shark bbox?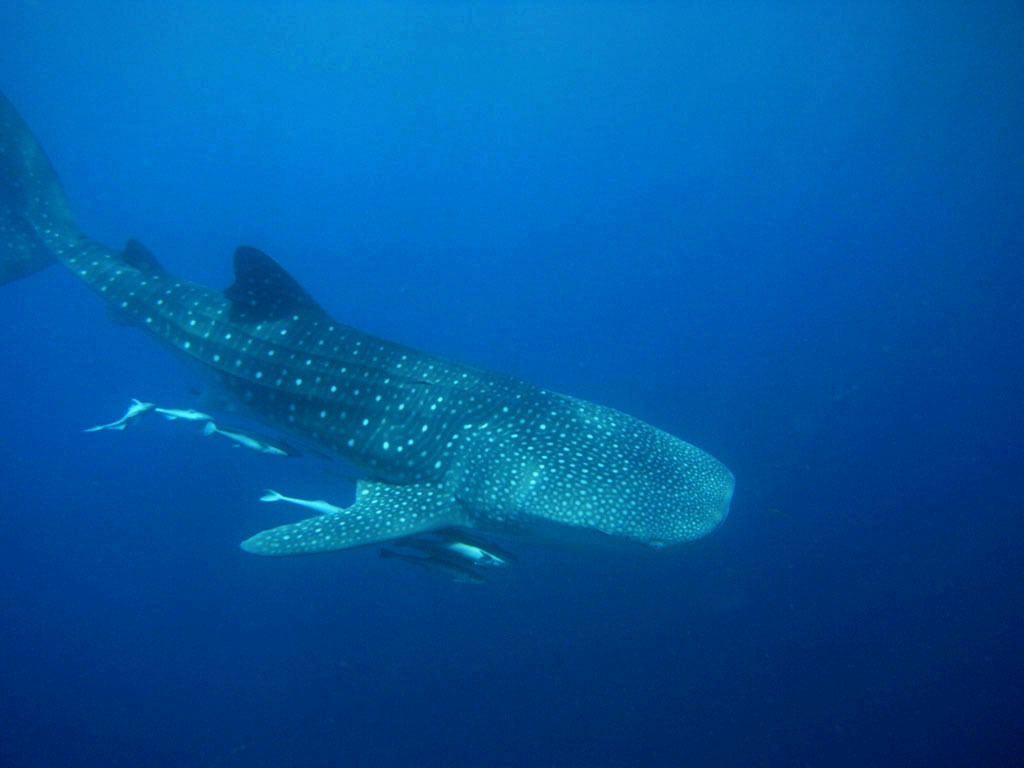
4:101:738:555
